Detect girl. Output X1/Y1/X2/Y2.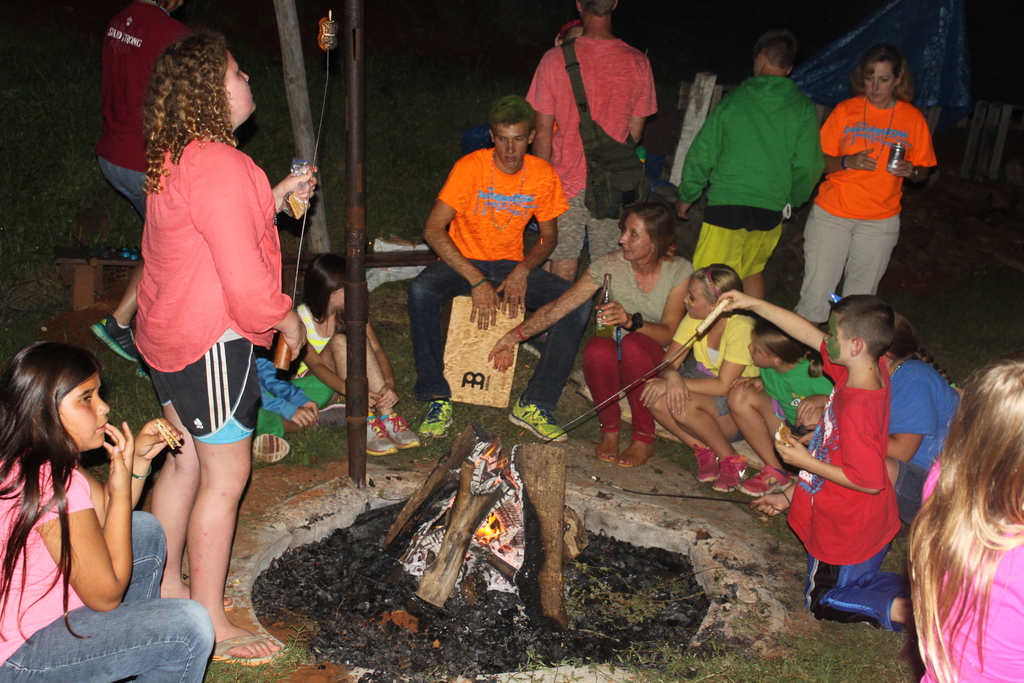
725/321/842/500.
